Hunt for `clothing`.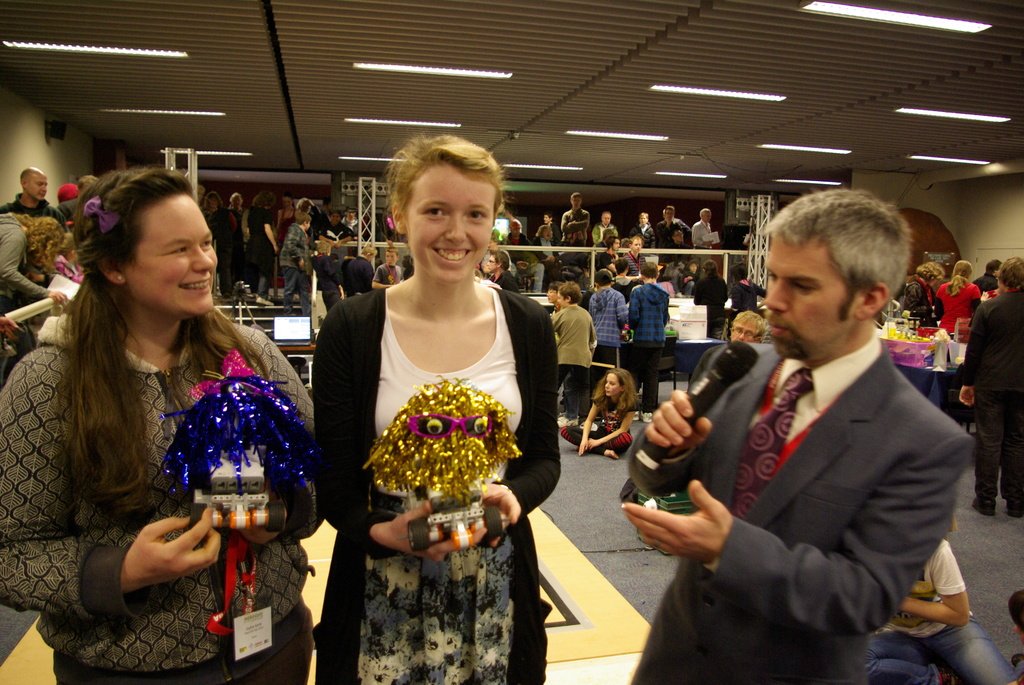
Hunted down at pyautogui.locateOnScreen(727, 272, 768, 319).
